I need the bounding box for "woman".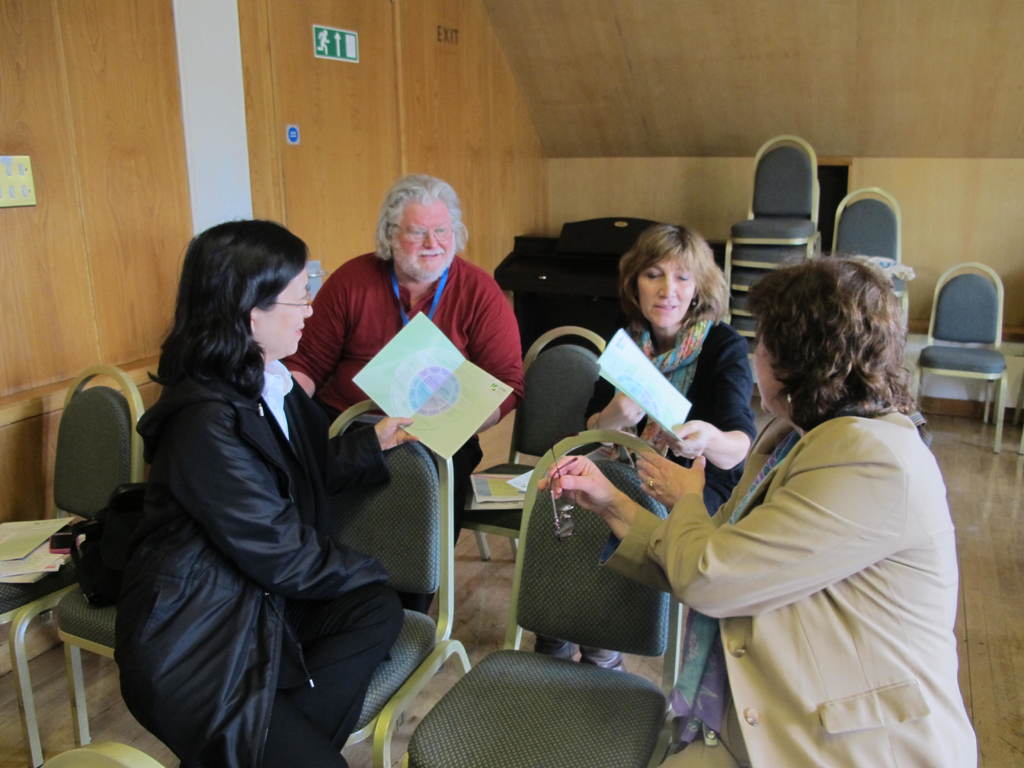
Here it is: select_region(519, 210, 750, 689).
